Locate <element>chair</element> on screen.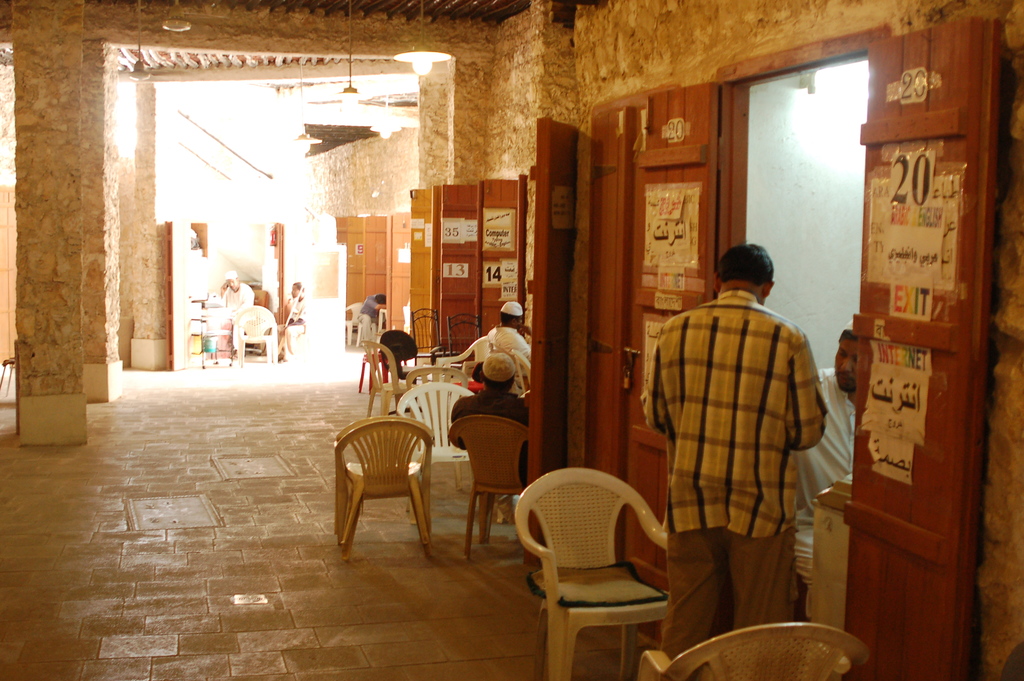
On screen at <bbox>0, 354, 15, 398</bbox>.
